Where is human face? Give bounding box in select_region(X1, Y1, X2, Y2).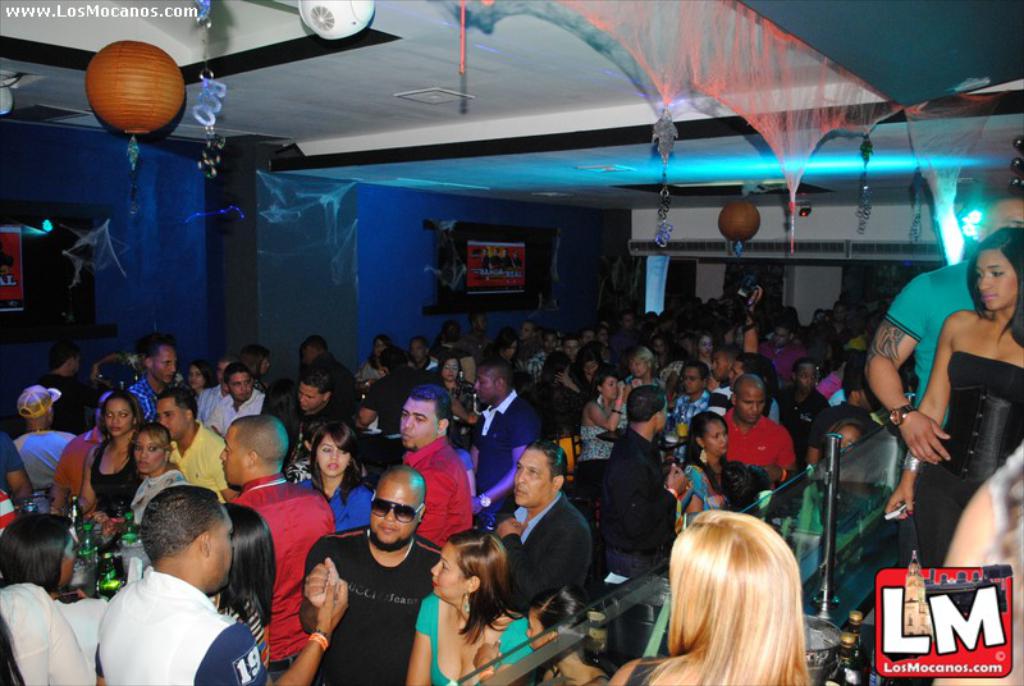
select_region(369, 476, 420, 549).
